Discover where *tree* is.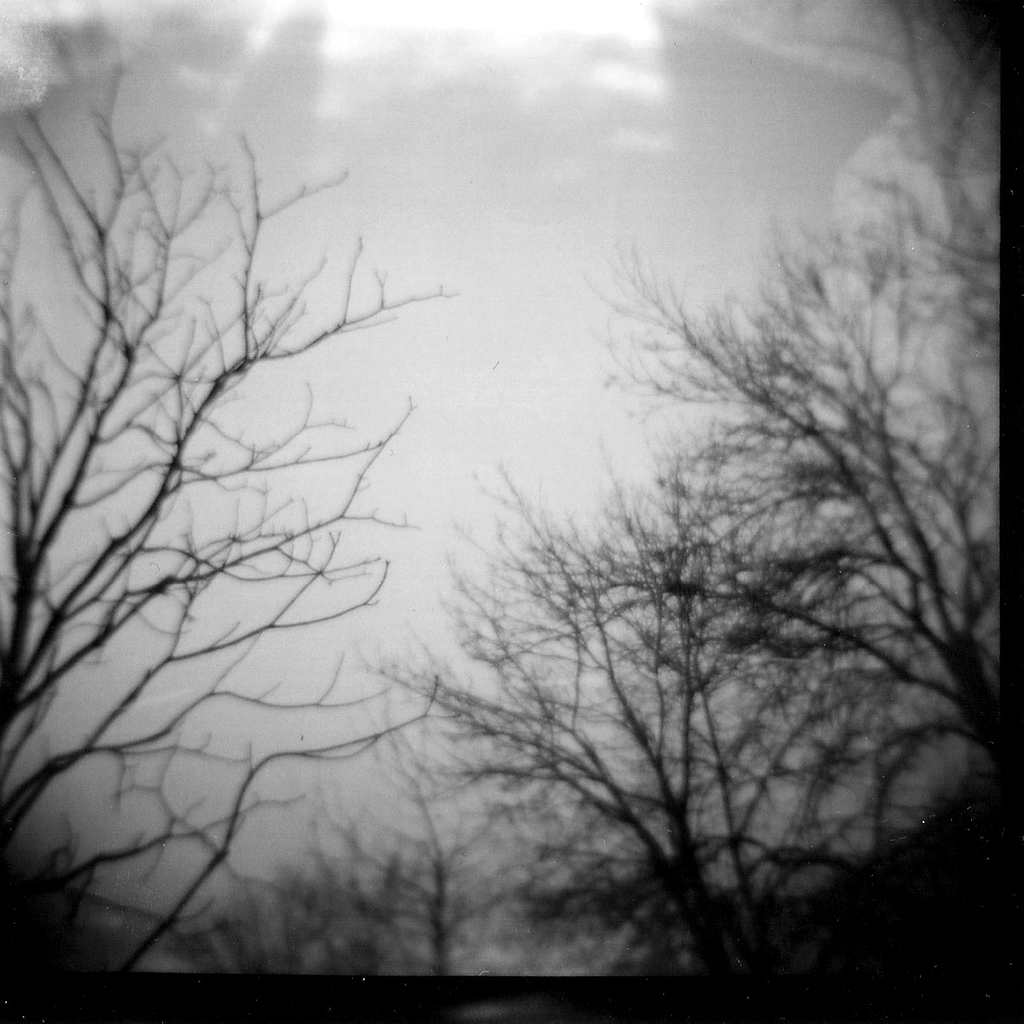
Discovered at box(382, 65, 995, 982).
